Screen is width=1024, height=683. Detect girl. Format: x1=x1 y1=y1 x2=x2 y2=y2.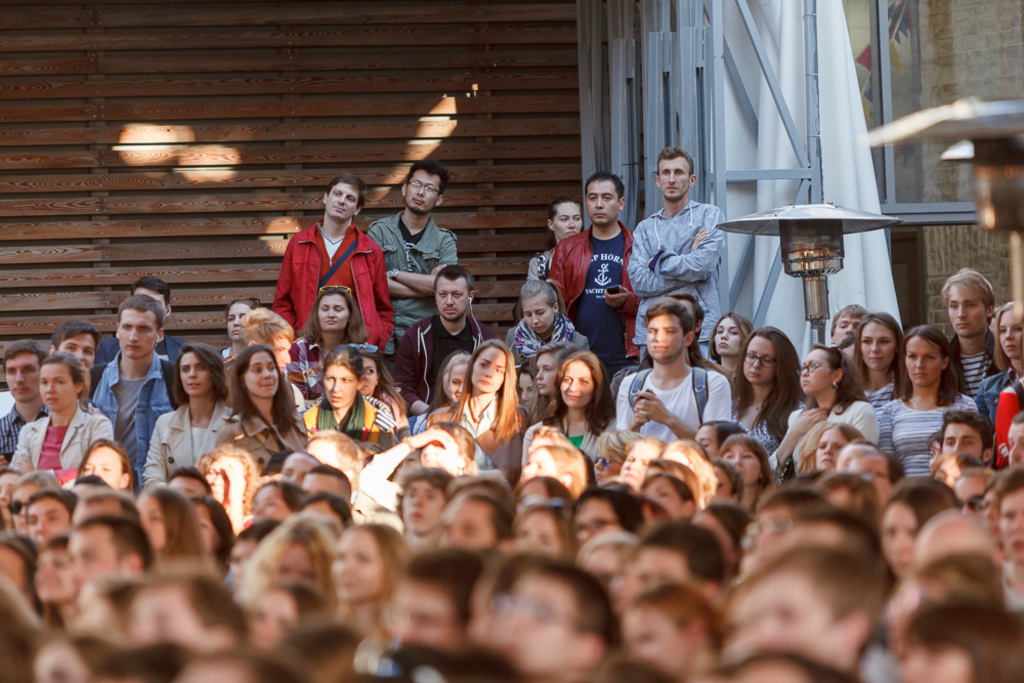
x1=701 y1=315 x2=758 y2=370.
